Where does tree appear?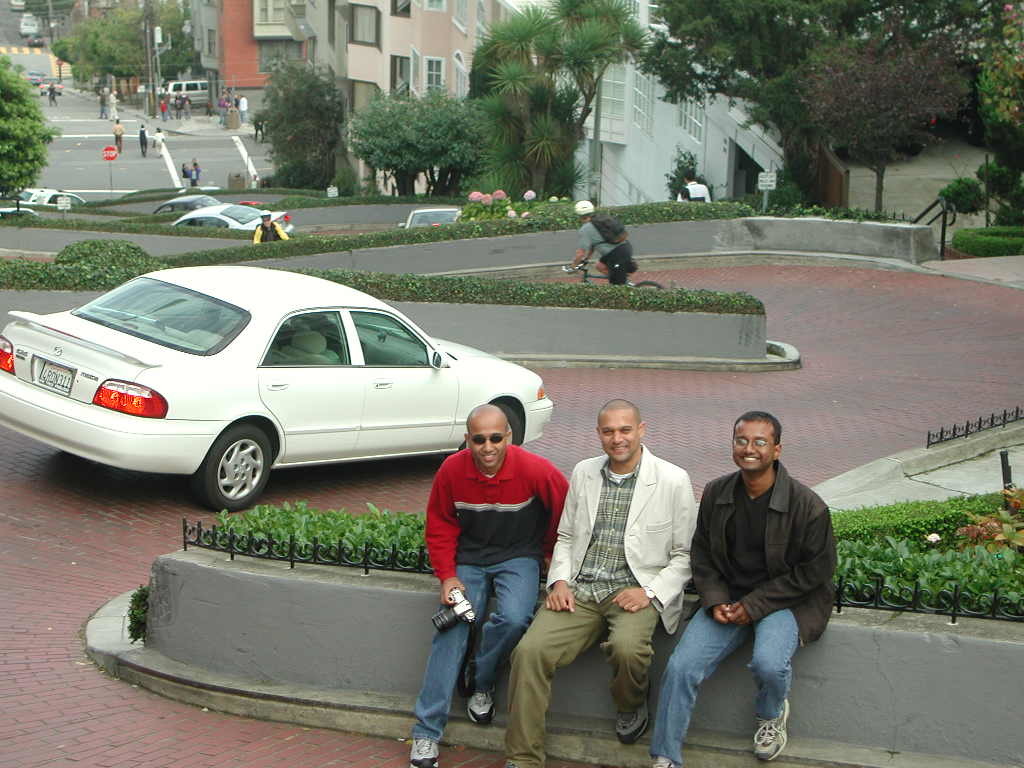
Appears at bbox(344, 71, 491, 206).
